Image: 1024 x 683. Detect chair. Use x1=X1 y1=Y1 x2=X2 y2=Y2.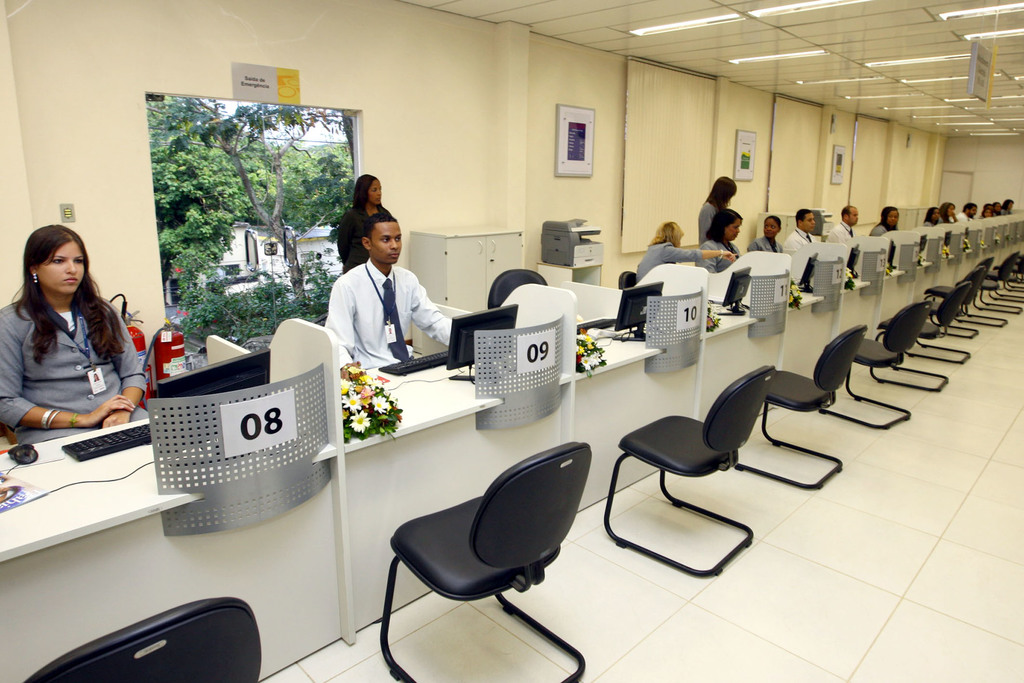
x1=732 y1=320 x2=870 y2=488.
